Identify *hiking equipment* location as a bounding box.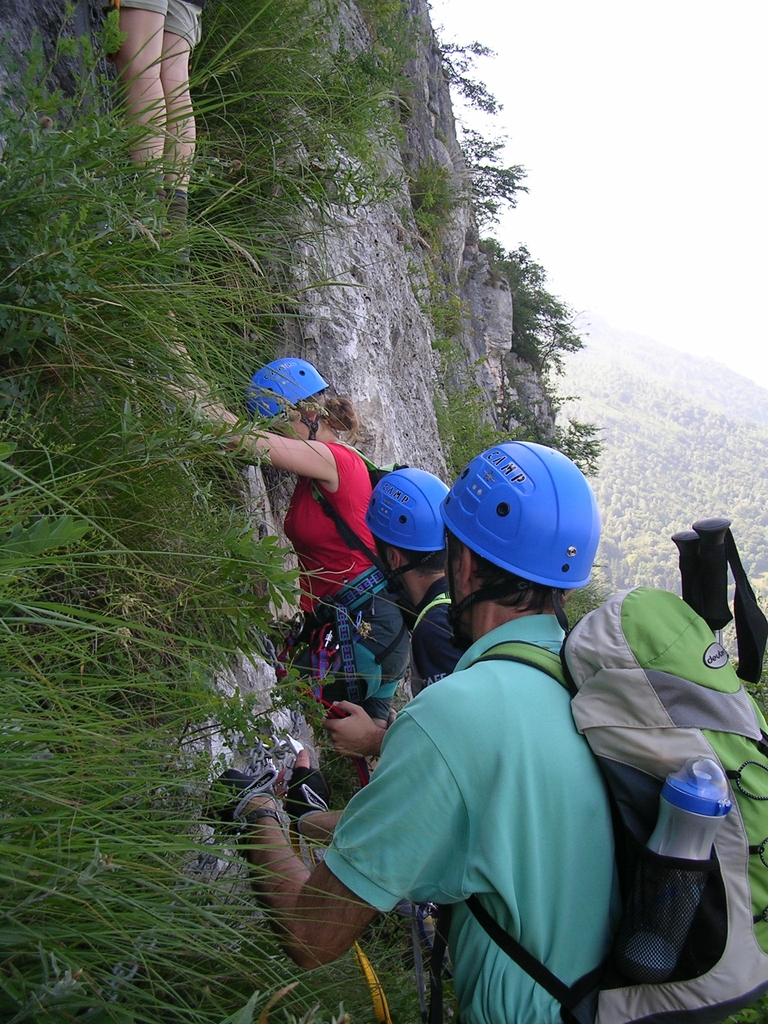
(x1=359, y1=465, x2=459, y2=579).
